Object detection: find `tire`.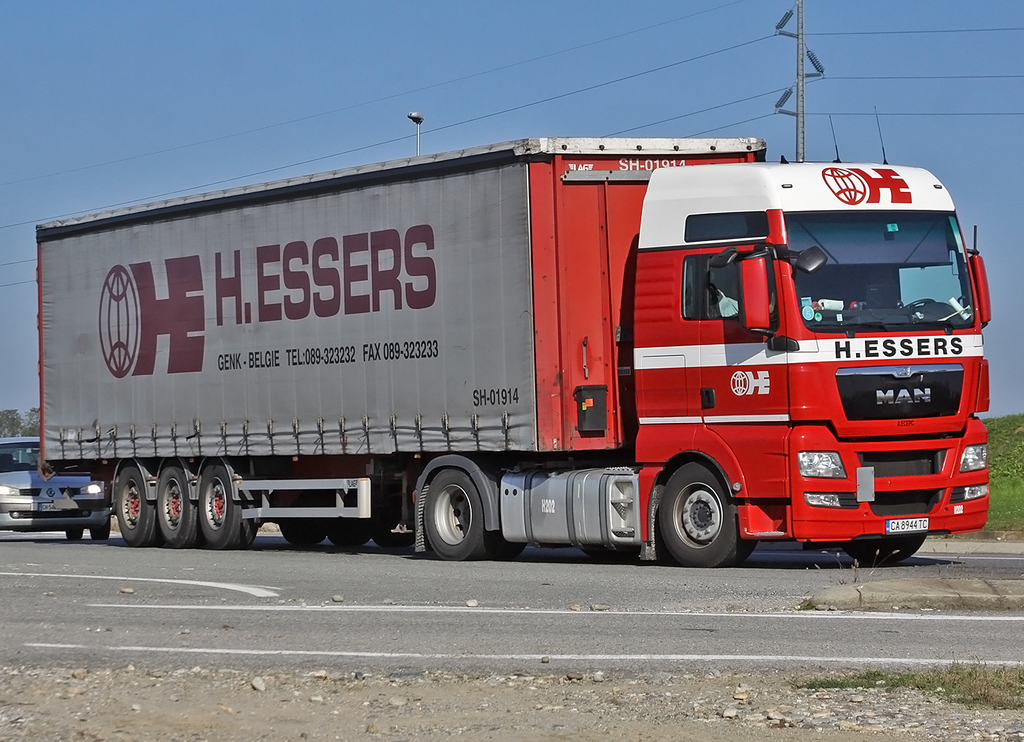
[325,516,368,545].
